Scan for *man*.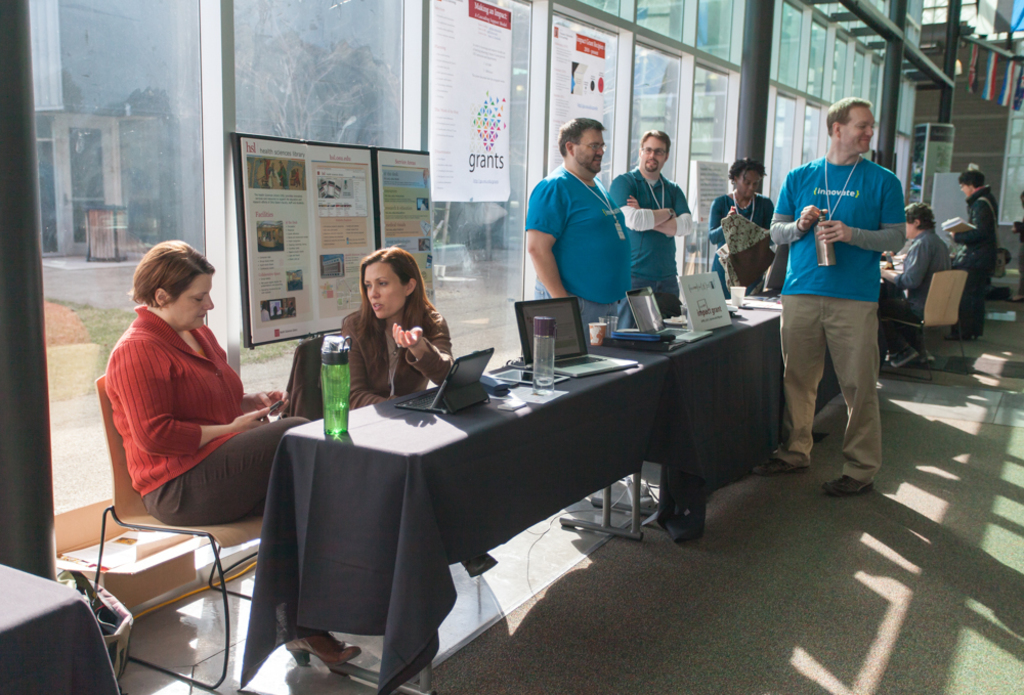
Scan result: bbox=[608, 125, 699, 332].
